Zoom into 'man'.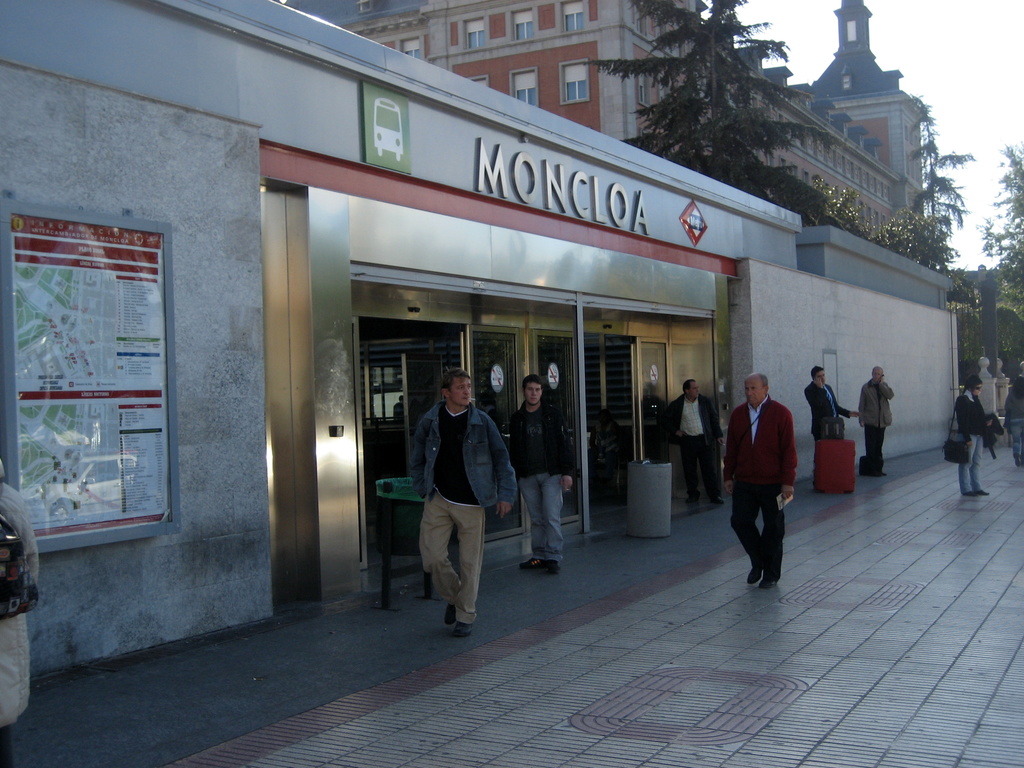
Zoom target: locate(664, 378, 724, 504).
